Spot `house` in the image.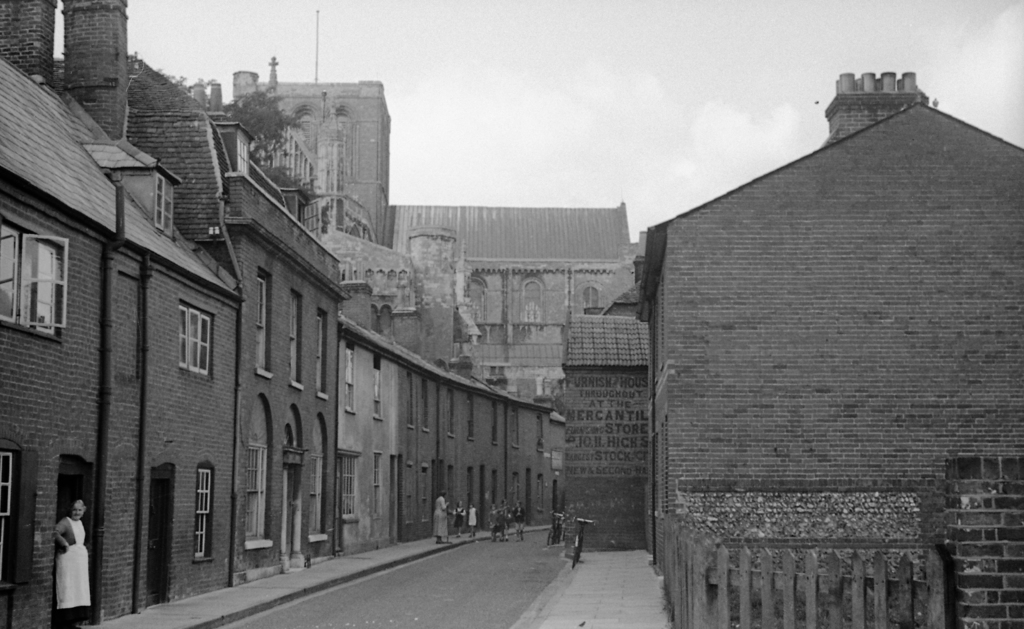
`house` found at l=192, t=65, r=342, b=585.
